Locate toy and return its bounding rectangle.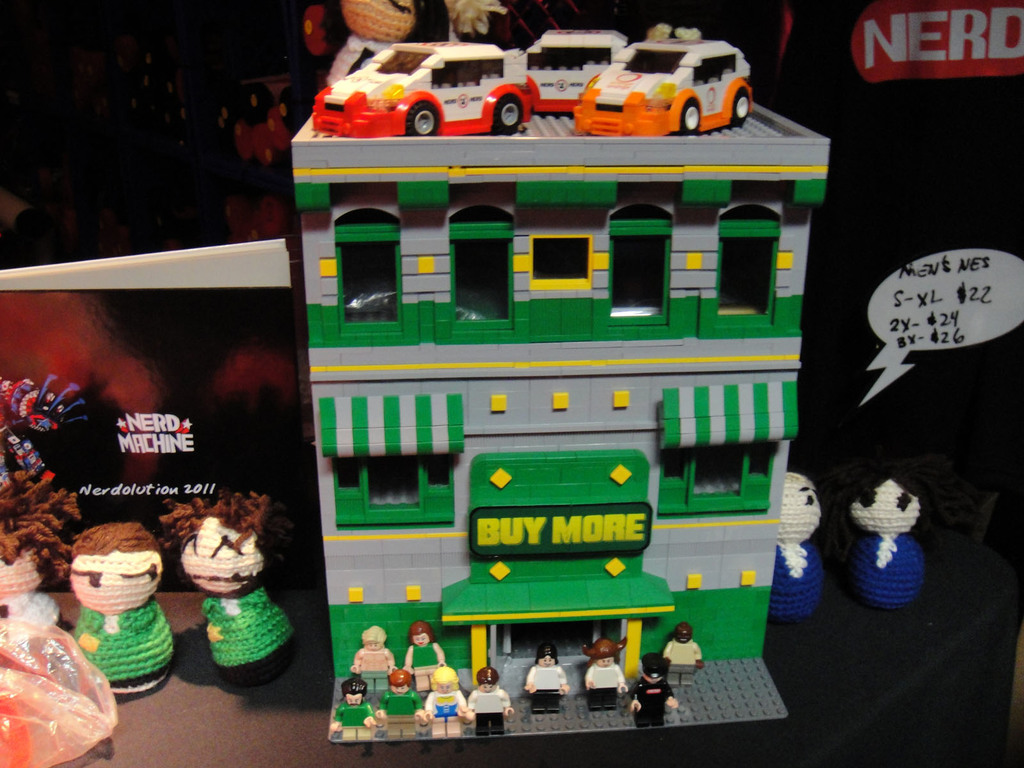
<box>378,672,419,733</box>.
